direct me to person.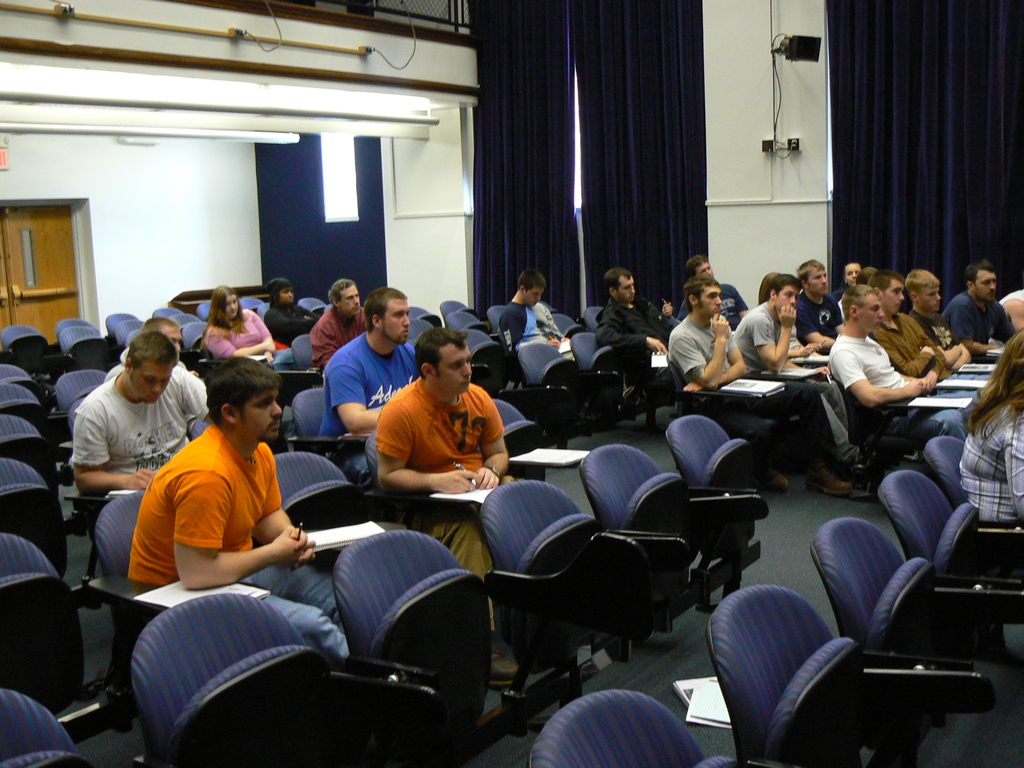
Direction: region(831, 257, 863, 297).
